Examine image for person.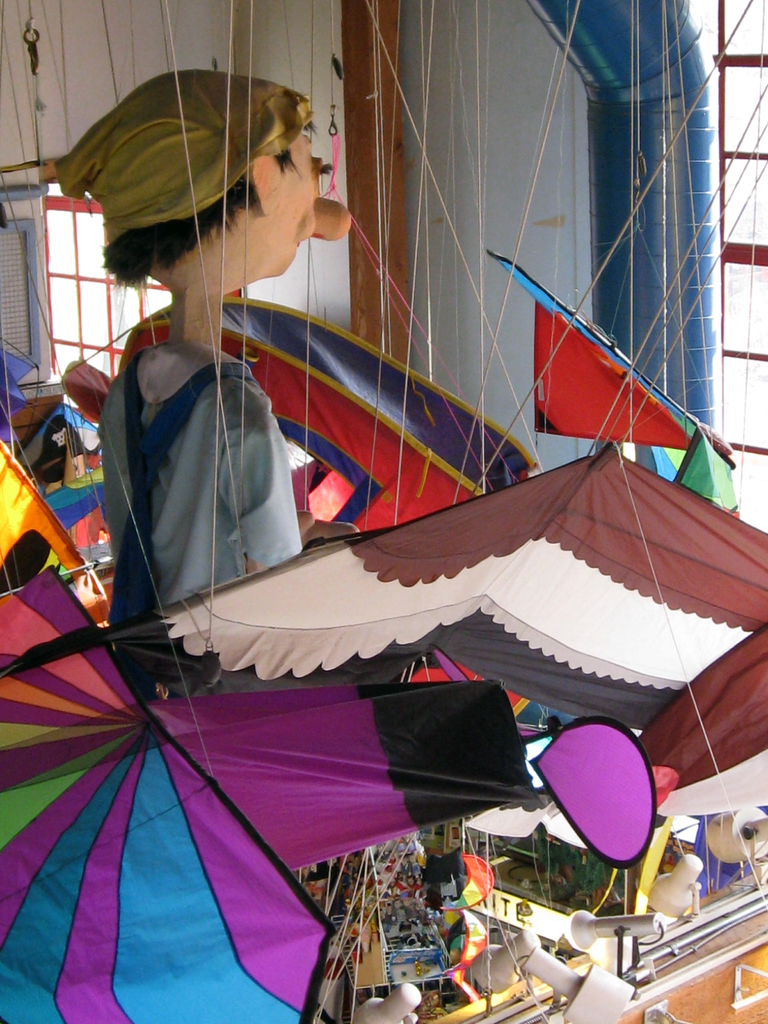
Examination result: rect(50, 76, 383, 684).
